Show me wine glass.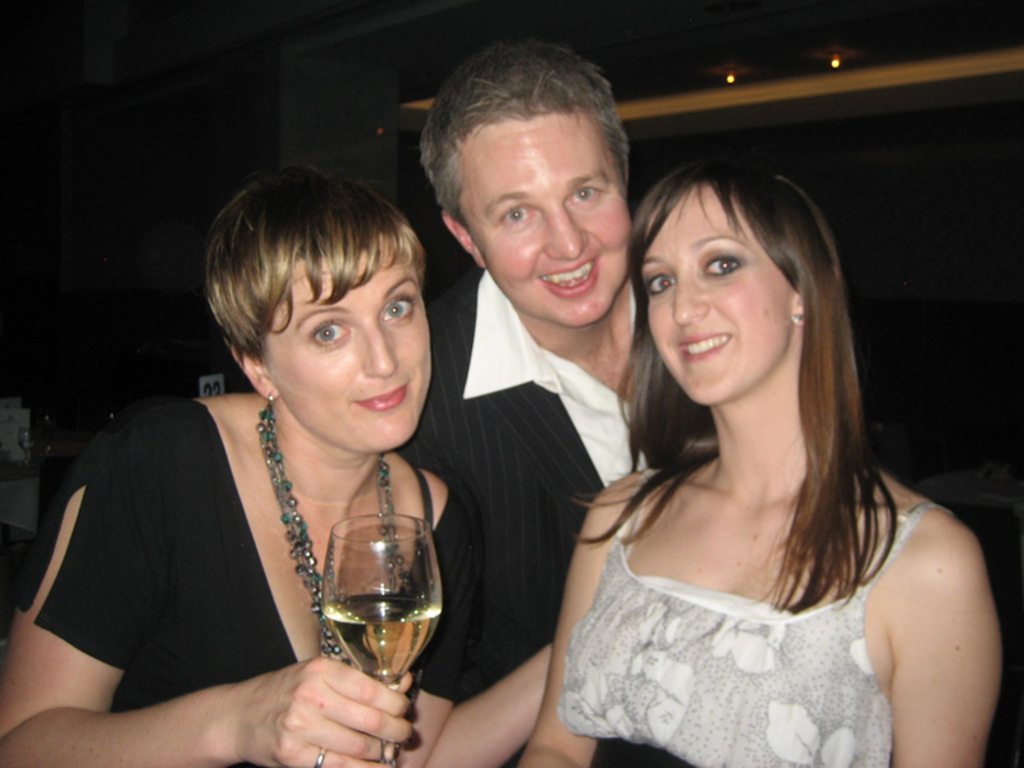
wine glass is here: bbox=(323, 511, 445, 767).
